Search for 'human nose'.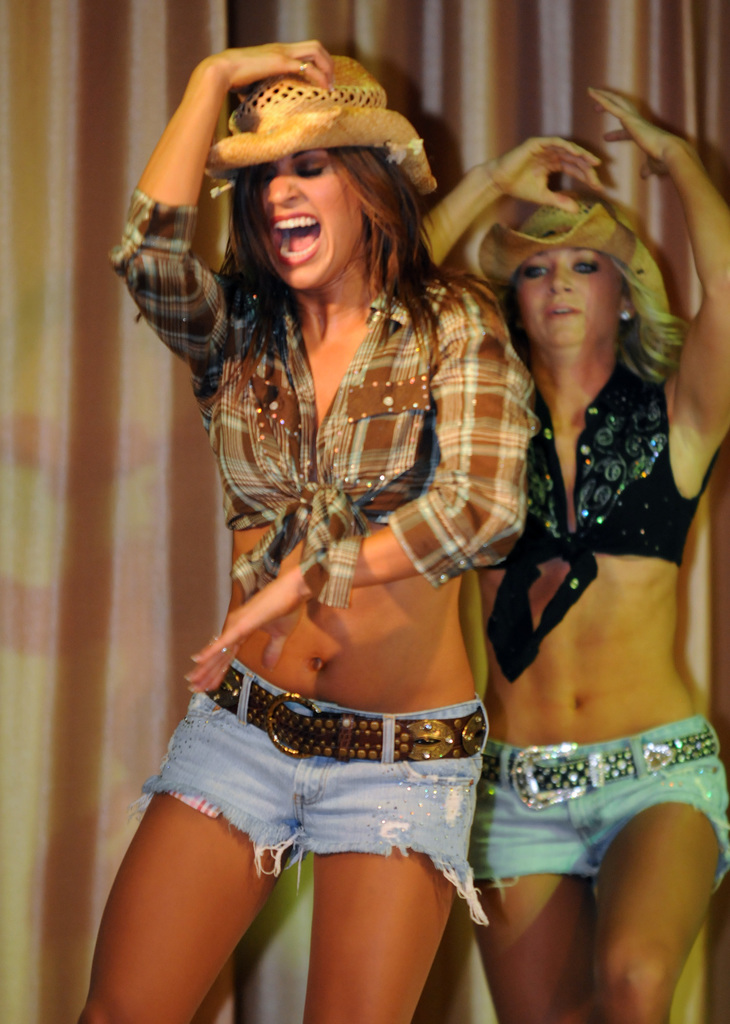
Found at <region>546, 273, 573, 294</region>.
